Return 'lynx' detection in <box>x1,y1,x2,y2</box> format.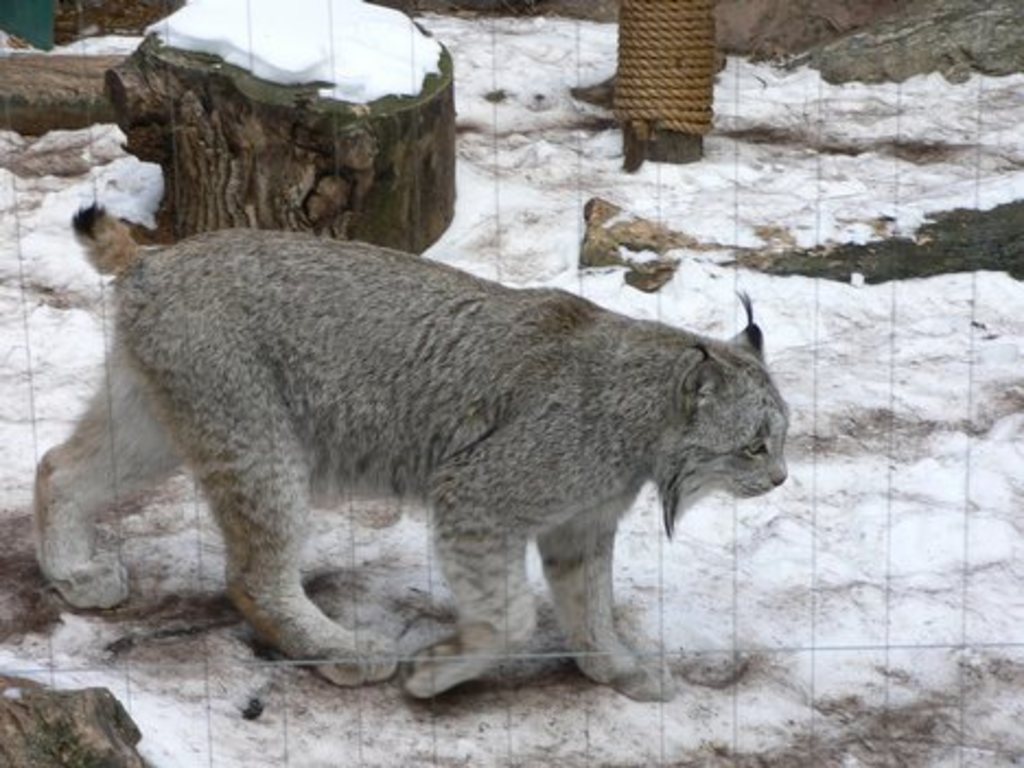
<box>31,193,790,702</box>.
